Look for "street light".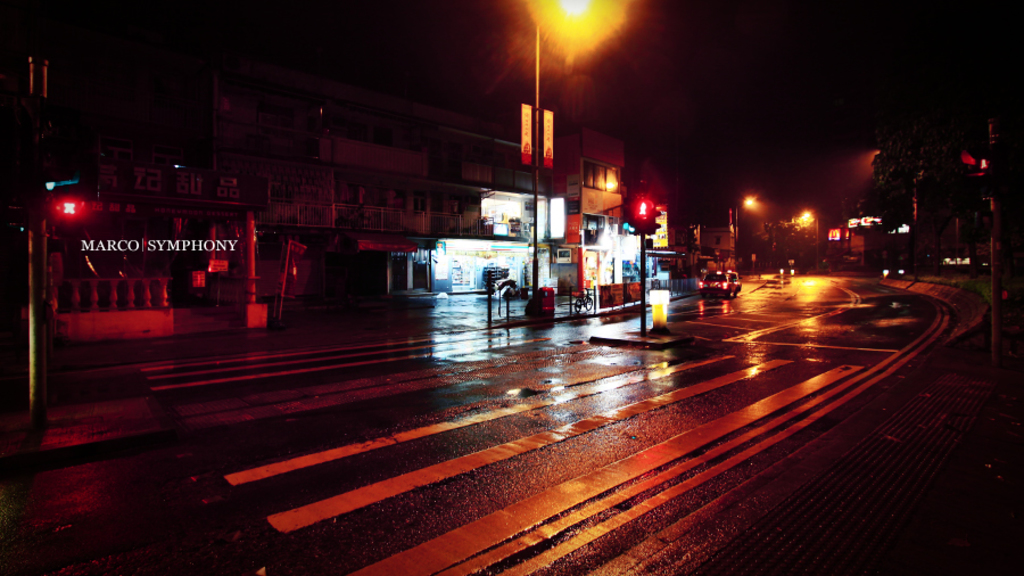
Found: (724, 194, 766, 271).
